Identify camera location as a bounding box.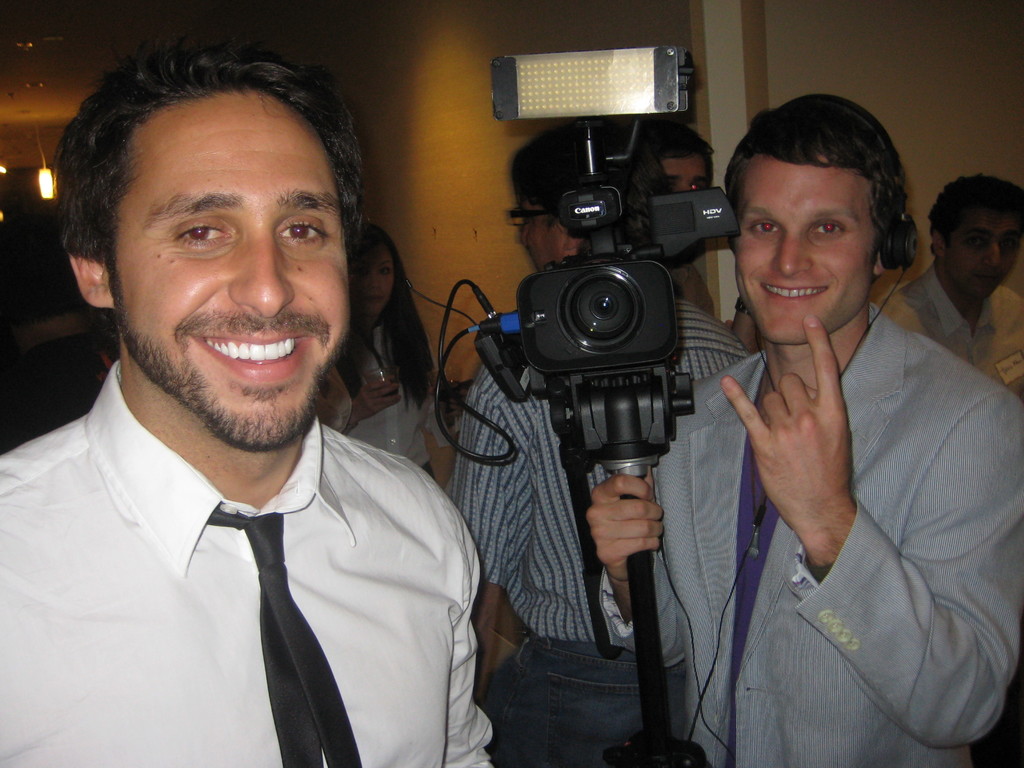
[x1=449, y1=51, x2=743, y2=492].
